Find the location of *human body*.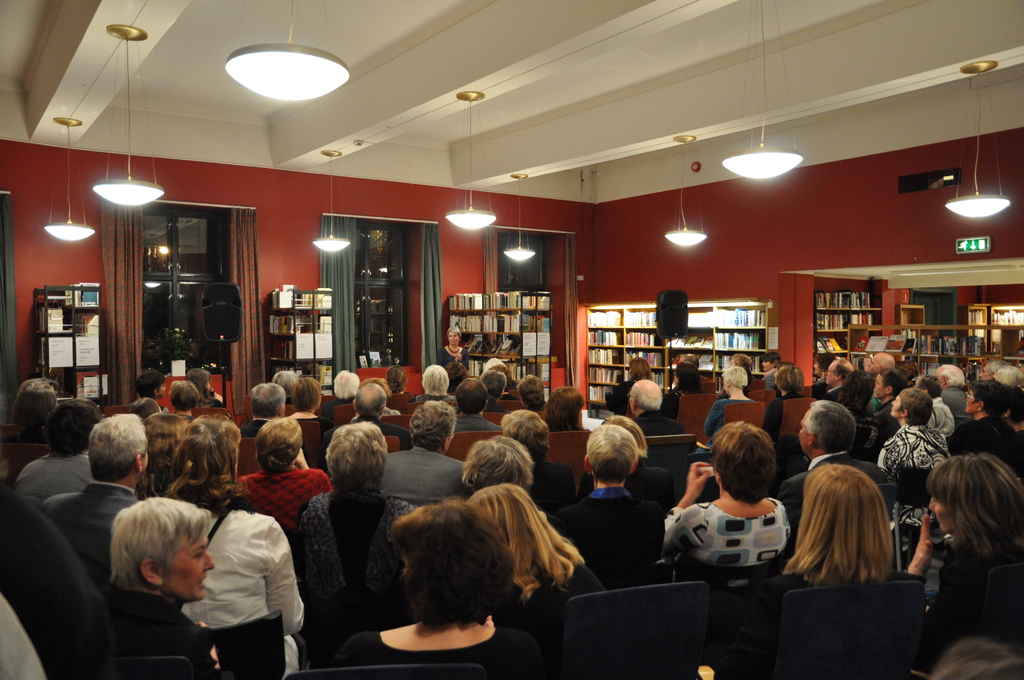
Location: bbox=(44, 483, 140, 590).
